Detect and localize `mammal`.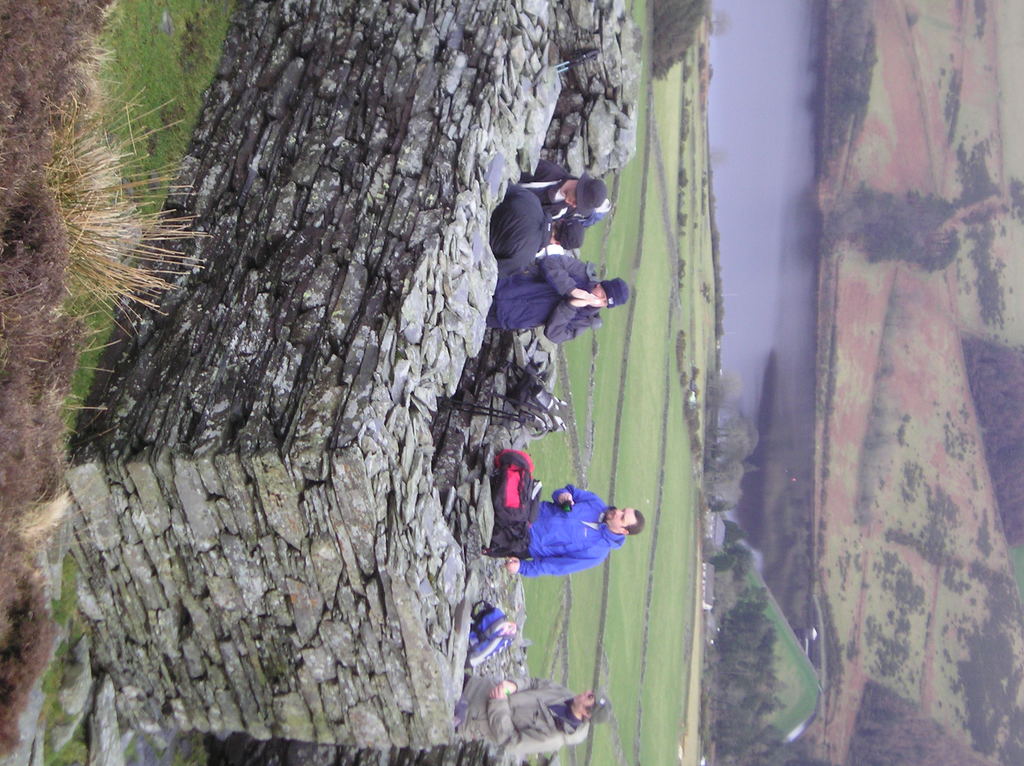
Localized at x1=495 y1=251 x2=633 y2=343.
